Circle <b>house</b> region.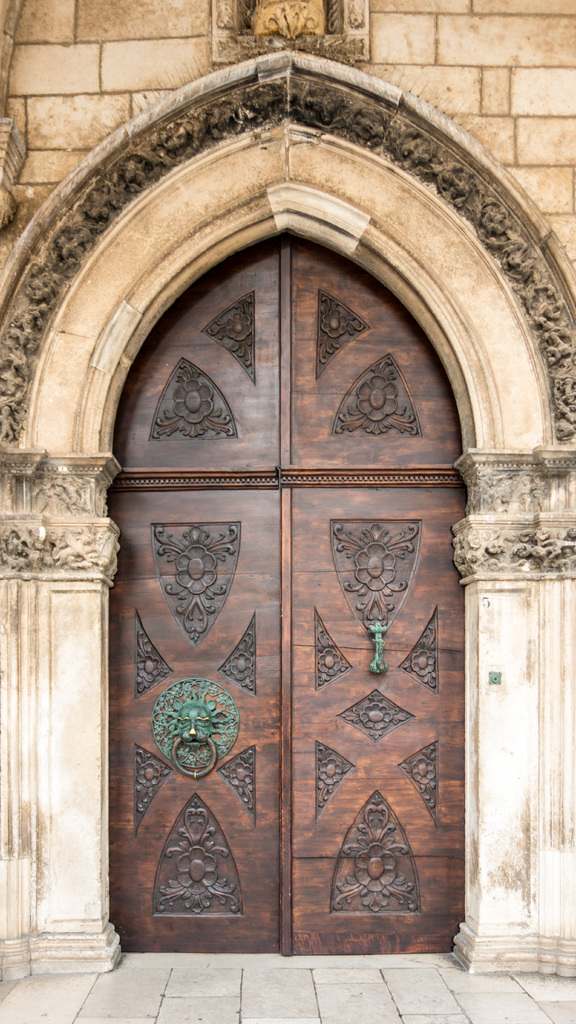
Region: <bbox>0, 0, 575, 1023</bbox>.
